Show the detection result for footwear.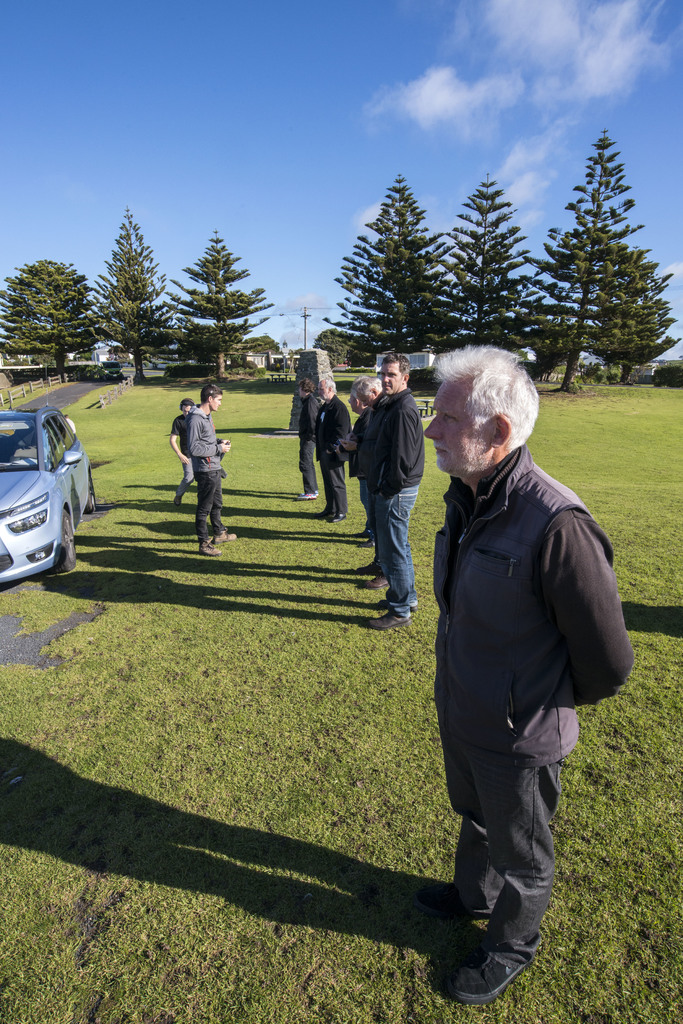
[177,491,184,509].
